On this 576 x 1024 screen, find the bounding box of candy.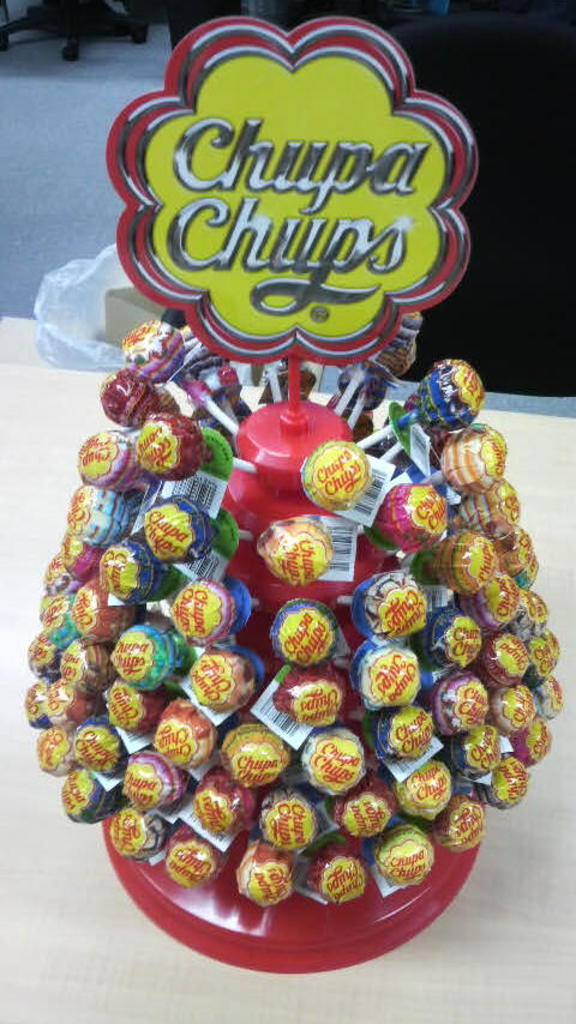
Bounding box: Rect(31, 265, 575, 911).
